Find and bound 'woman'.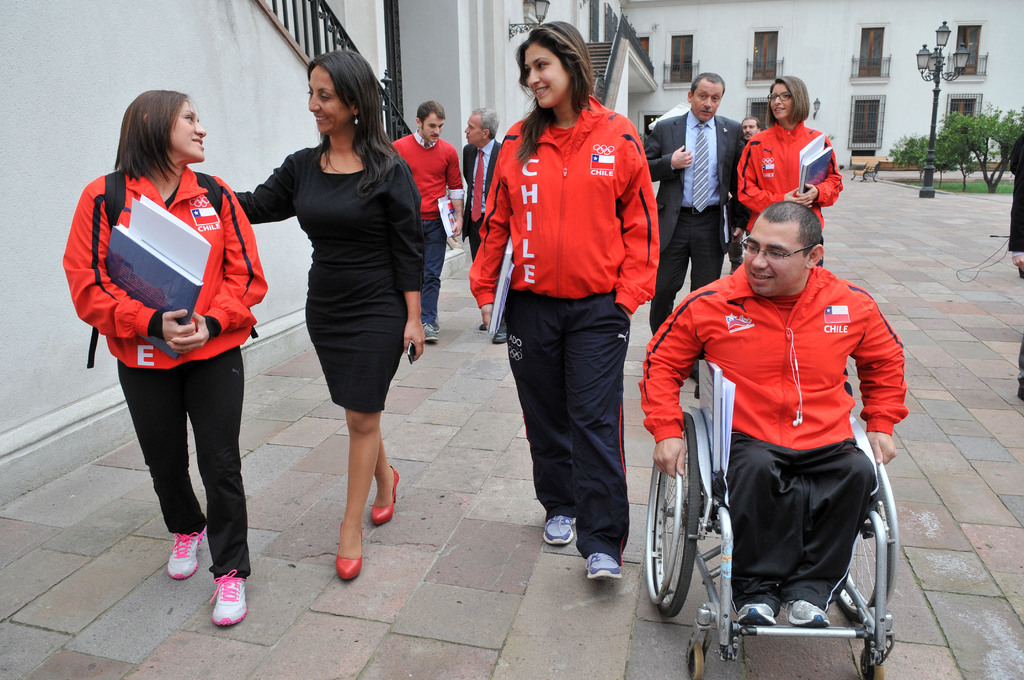
Bound: {"left": 735, "top": 70, "right": 845, "bottom": 263}.
